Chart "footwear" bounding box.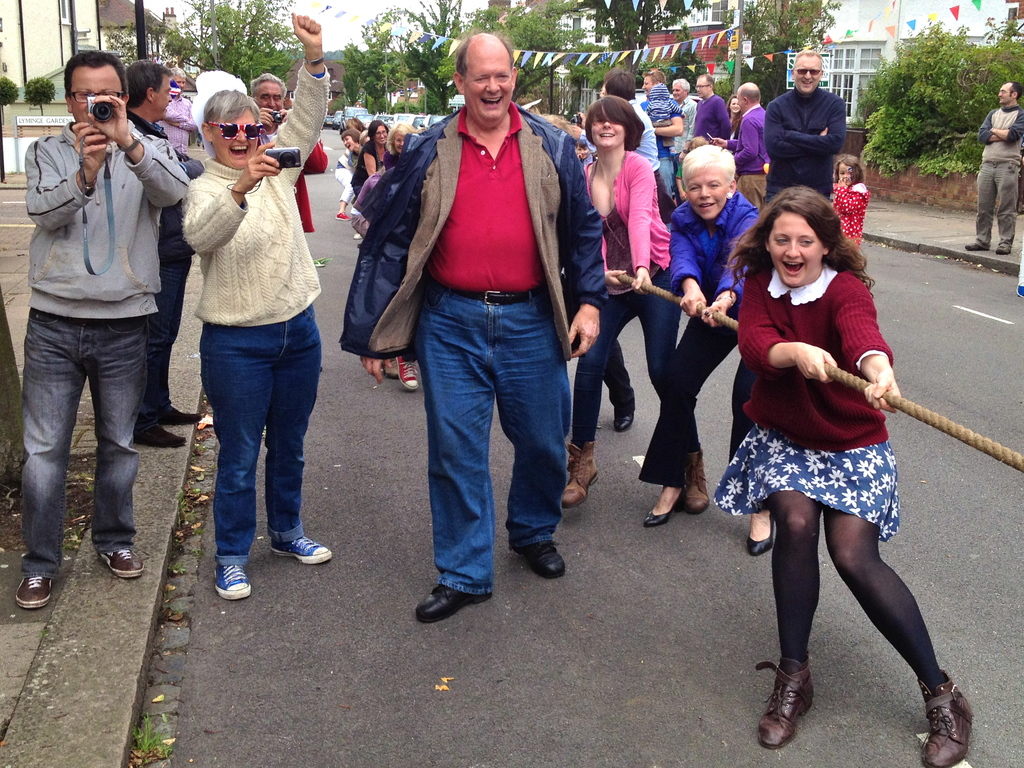
Charted: (x1=508, y1=539, x2=567, y2=578).
